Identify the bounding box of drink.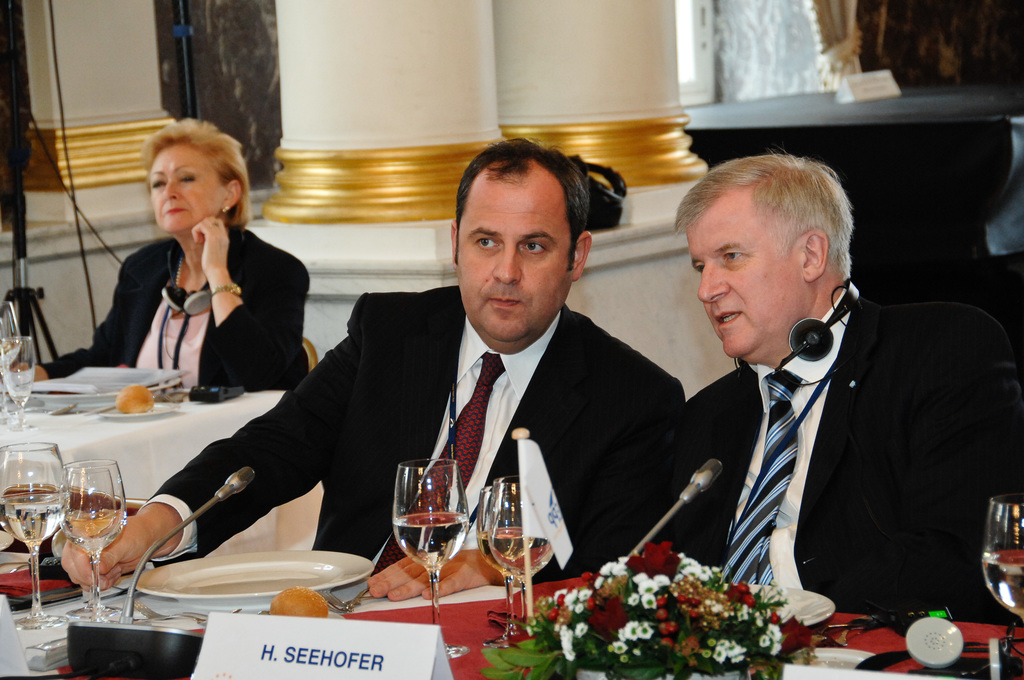
(left=0, top=344, right=22, bottom=371).
